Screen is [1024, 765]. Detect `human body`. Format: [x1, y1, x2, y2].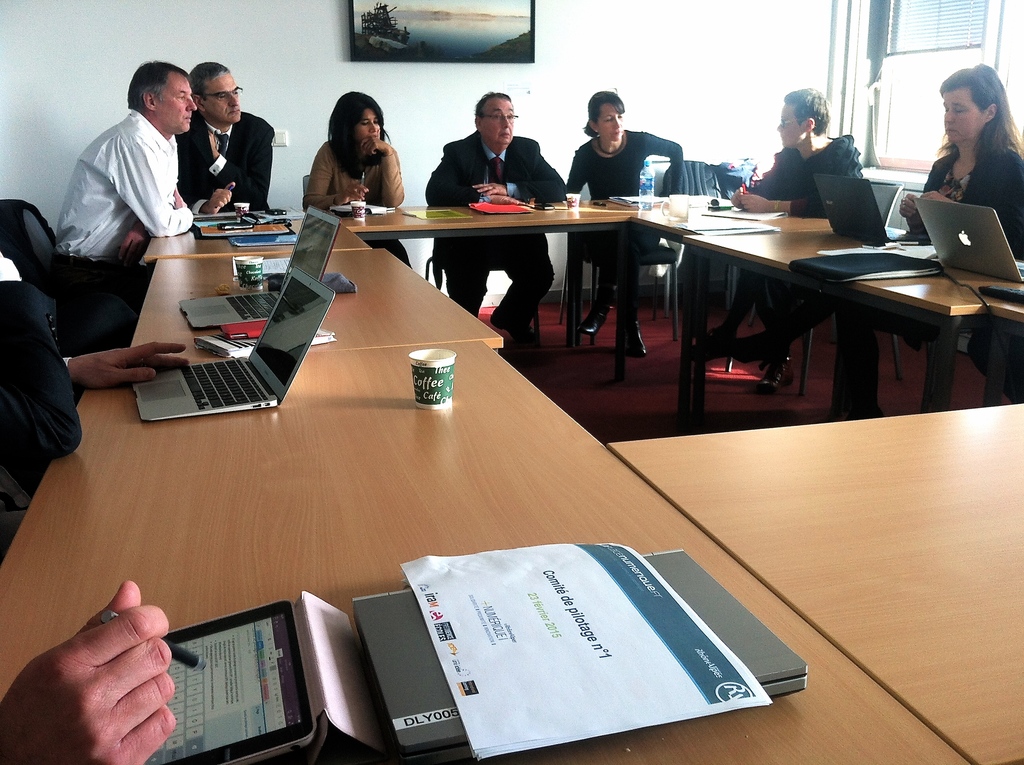
[724, 135, 867, 394].
